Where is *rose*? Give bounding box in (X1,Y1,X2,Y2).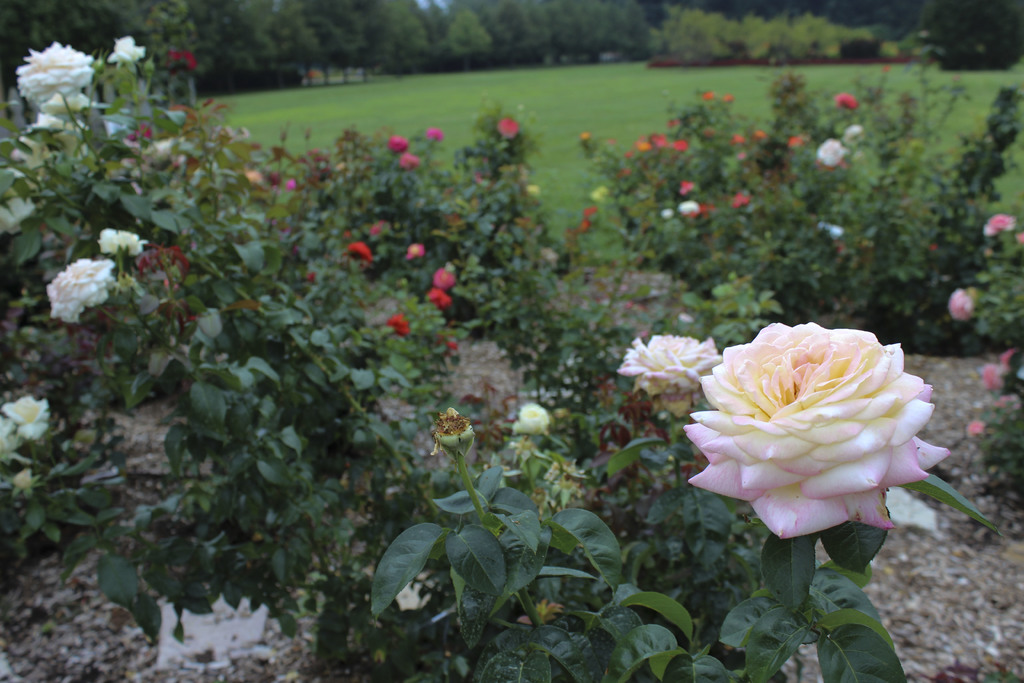
(15,38,96,104).
